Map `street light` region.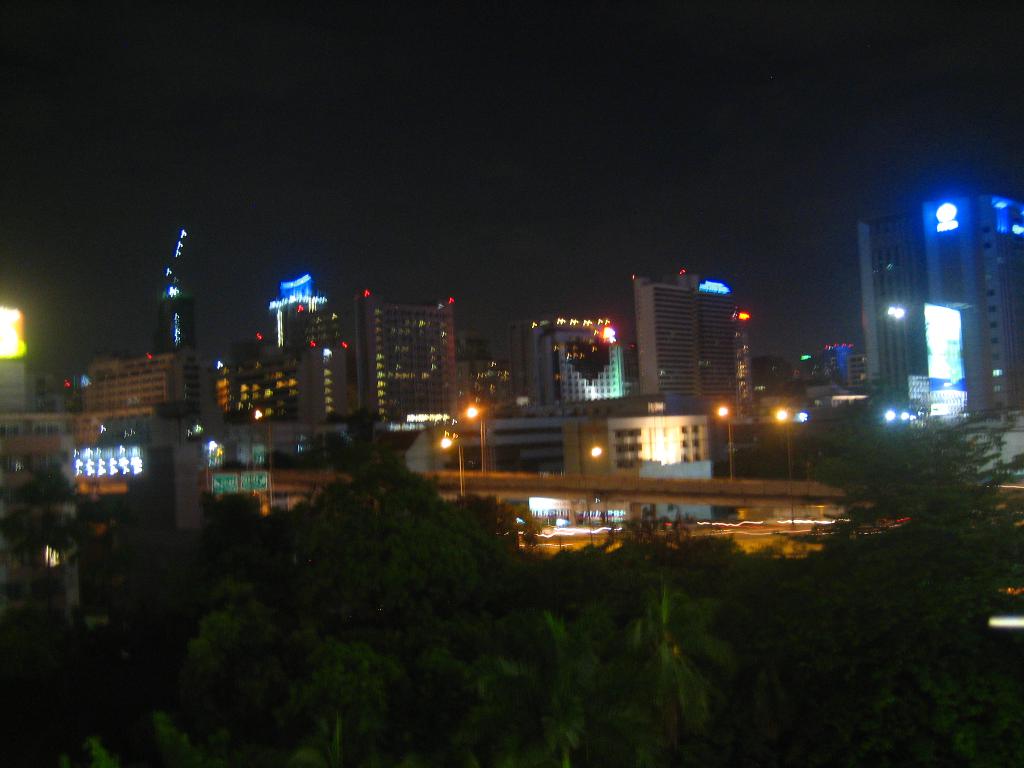
Mapped to bbox=(772, 410, 794, 524).
